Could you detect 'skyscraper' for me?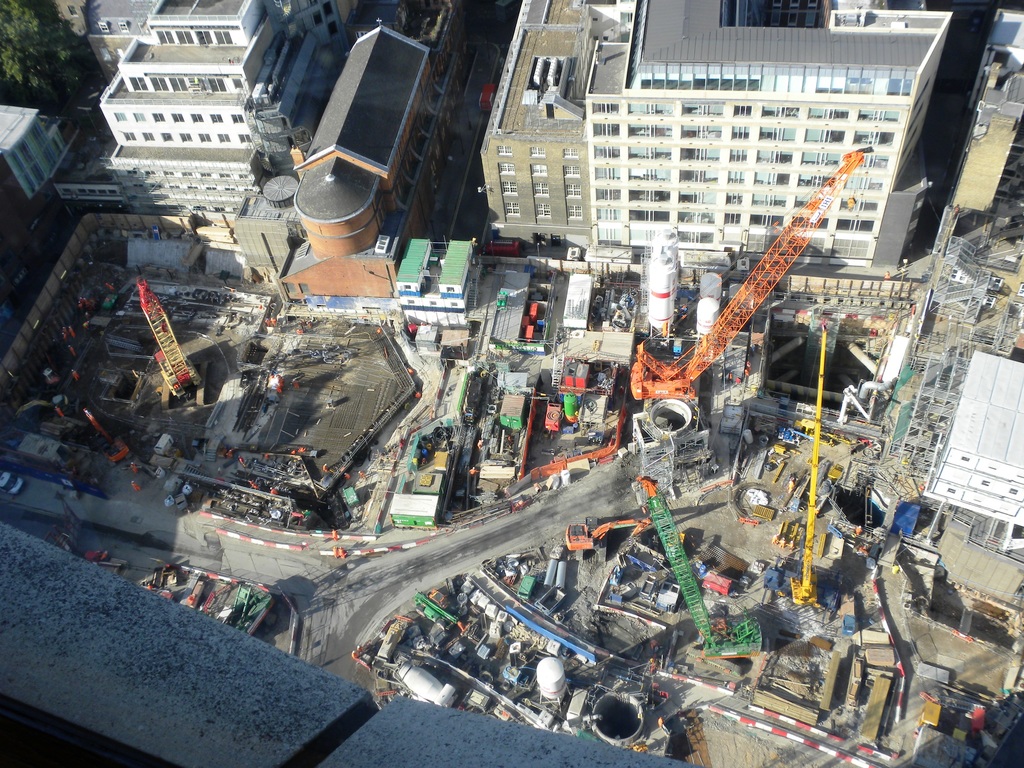
Detection result: crop(929, 0, 1023, 214).
